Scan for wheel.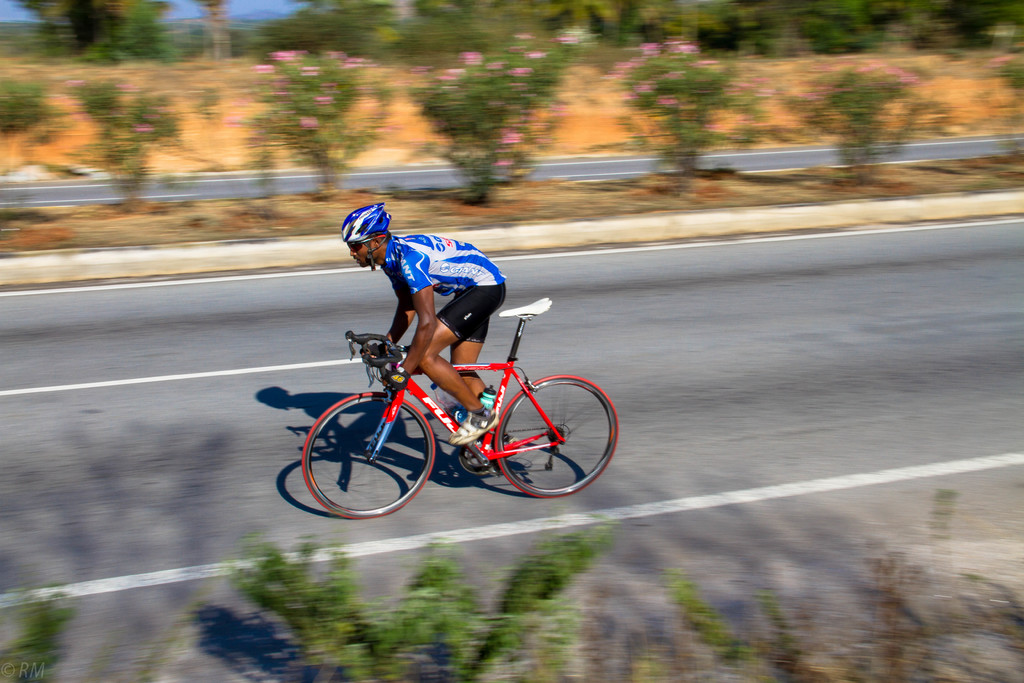
Scan result: left=490, top=373, right=625, bottom=502.
